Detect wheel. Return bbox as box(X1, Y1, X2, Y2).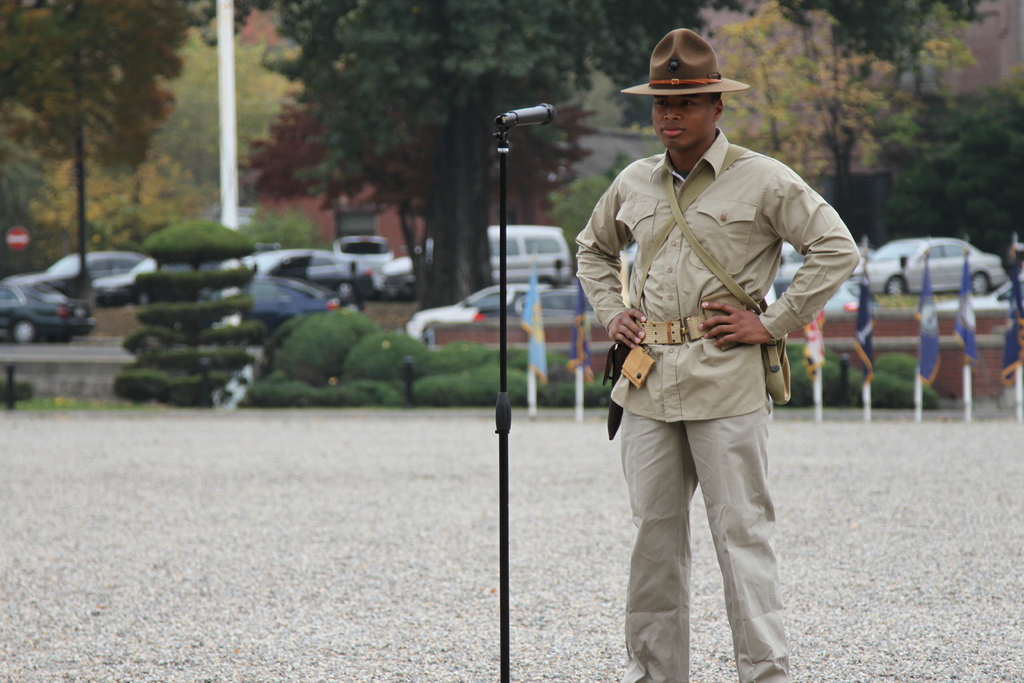
box(11, 322, 36, 343).
